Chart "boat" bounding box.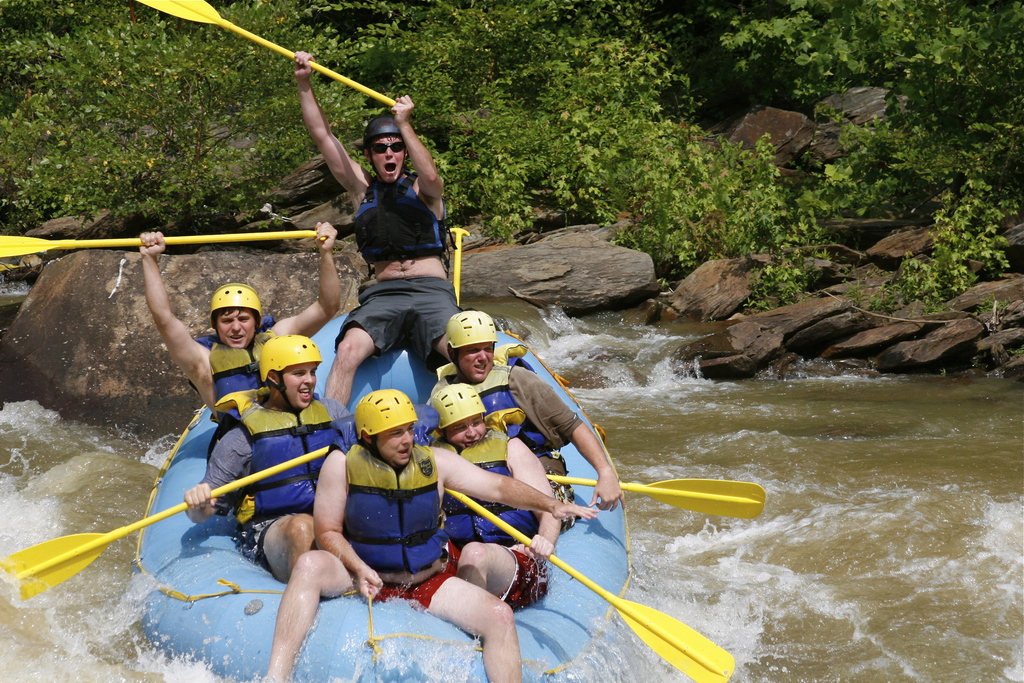
Charted: <region>125, 307, 636, 682</region>.
